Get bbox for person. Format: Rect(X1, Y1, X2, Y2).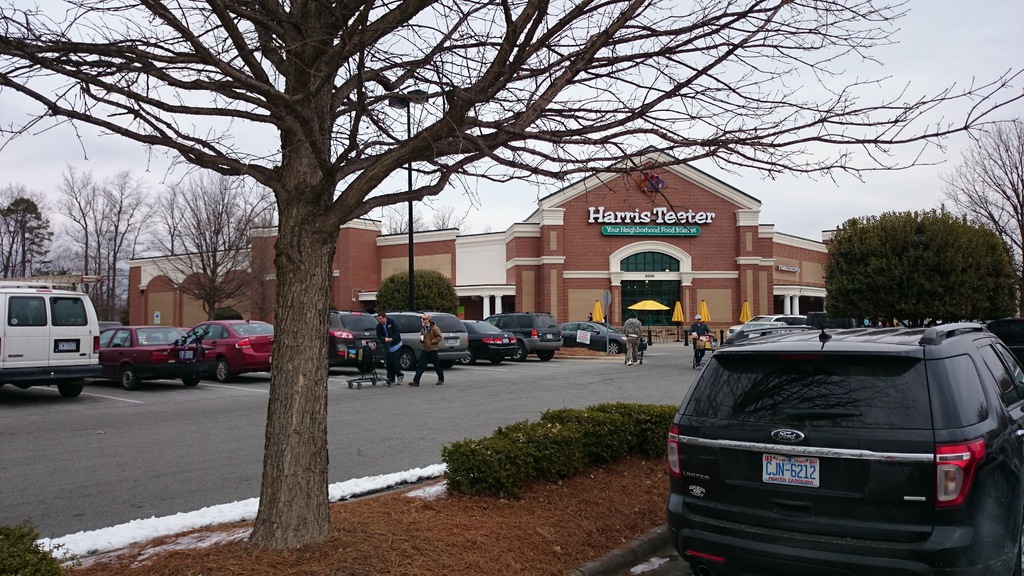
Rect(370, 314, 404, 388).
